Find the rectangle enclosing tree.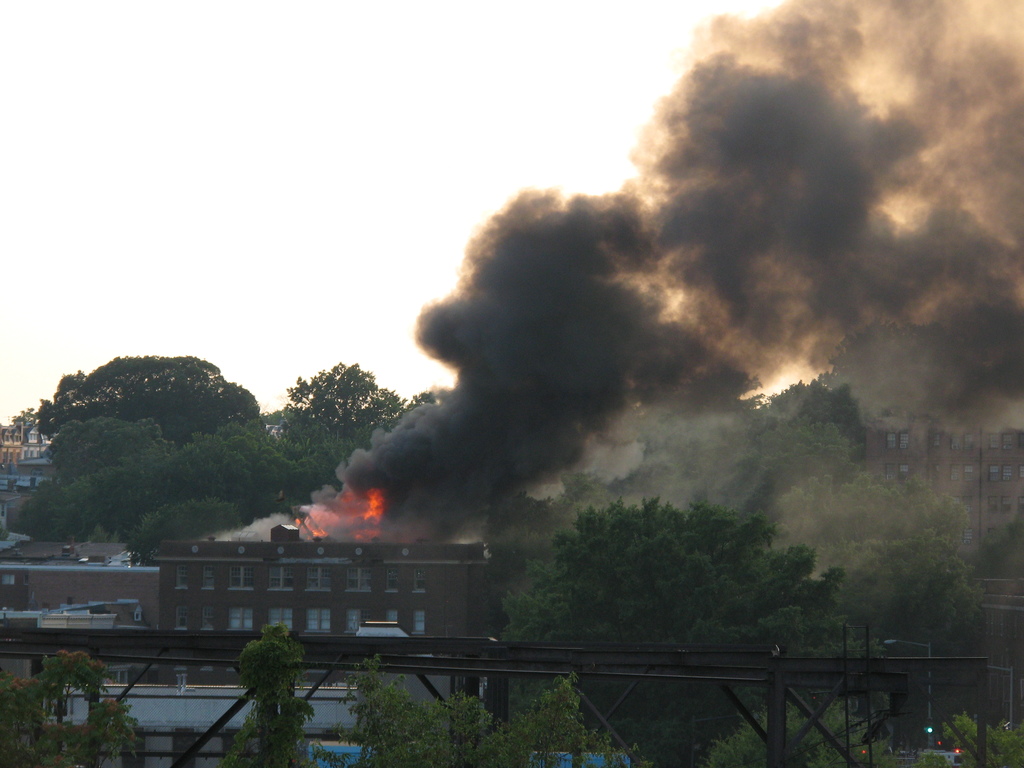
bbox(335, 648, 653, 767).
